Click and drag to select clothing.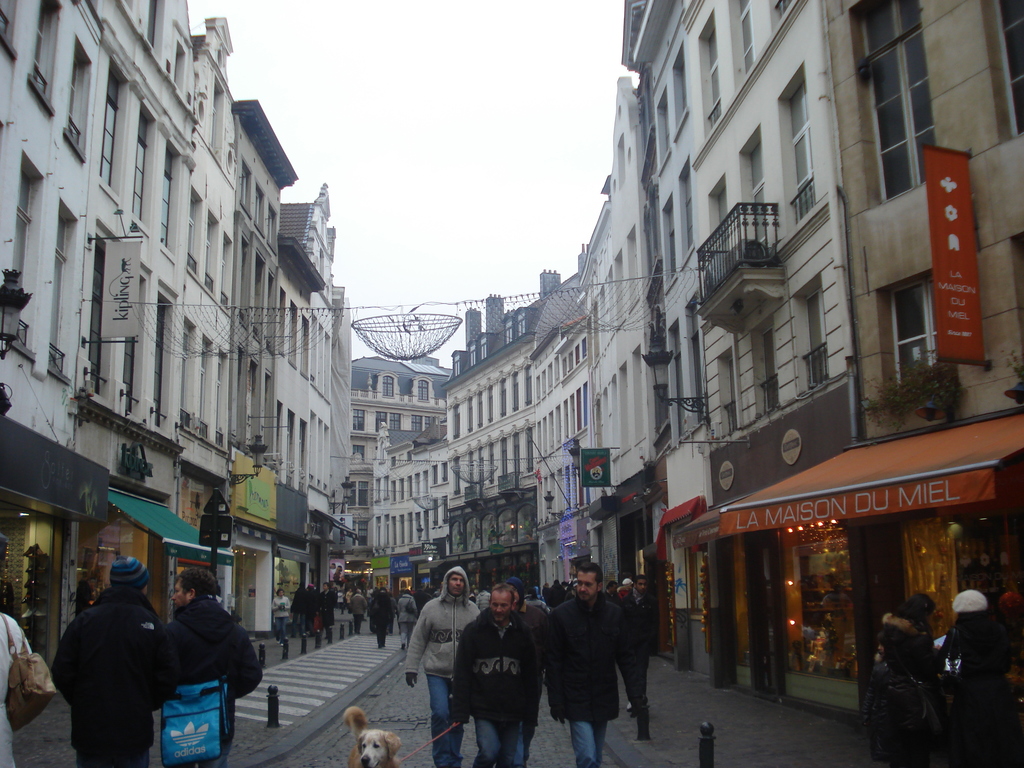
Selection: <bbox>616, 595, 627, 606</bbox>.
